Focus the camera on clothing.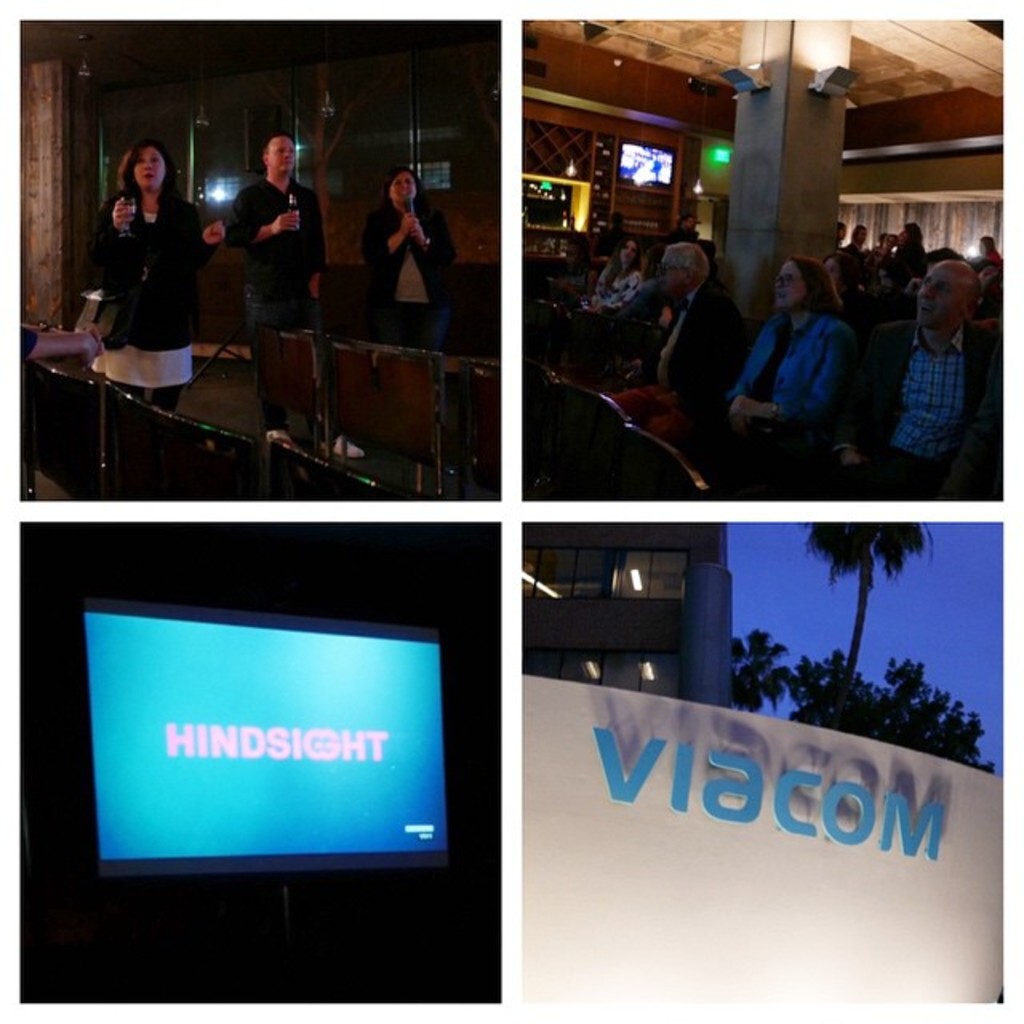
Focus region: 656/160/662/178.
